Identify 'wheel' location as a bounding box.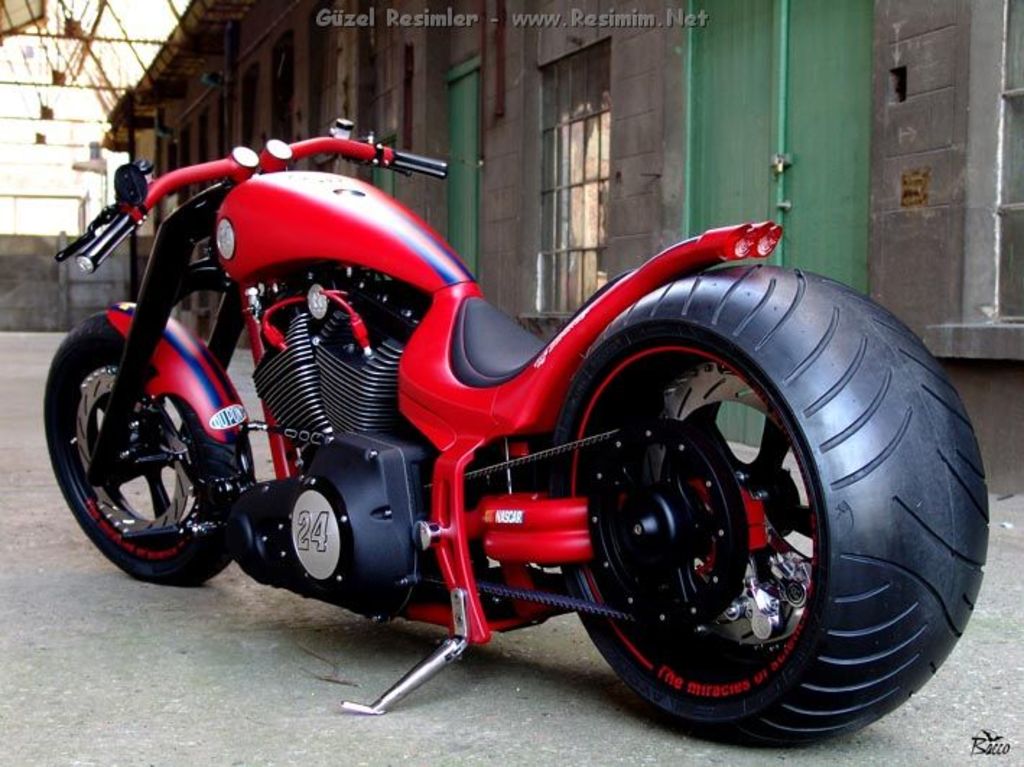
bbox=(530, 253, 950, 737).
